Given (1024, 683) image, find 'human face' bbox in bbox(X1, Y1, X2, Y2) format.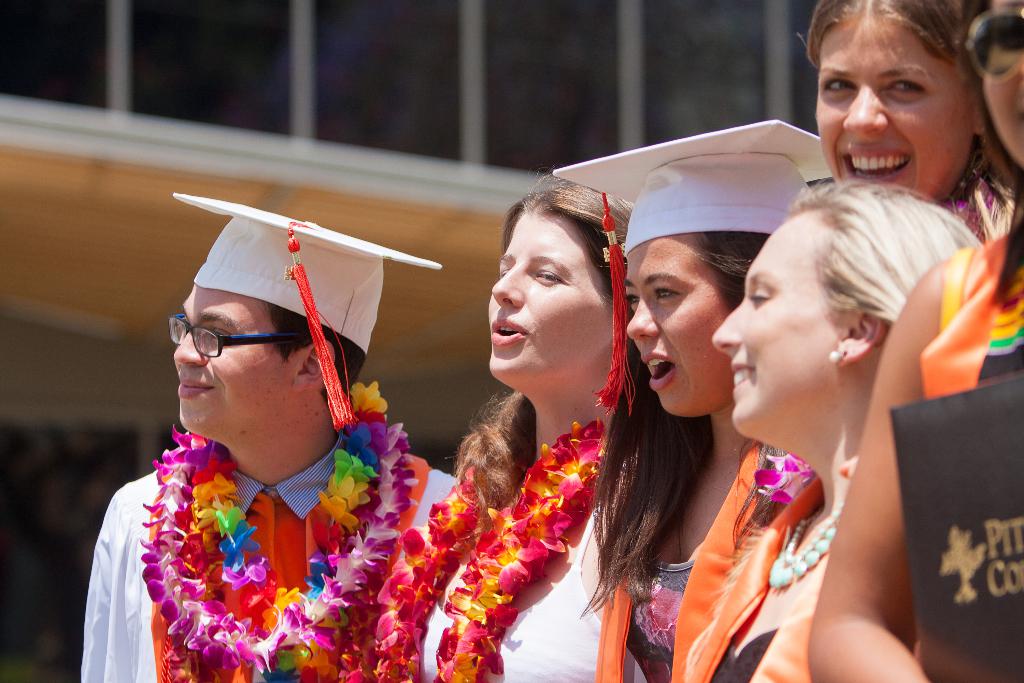
bbox(817, 15, 967, 199).
